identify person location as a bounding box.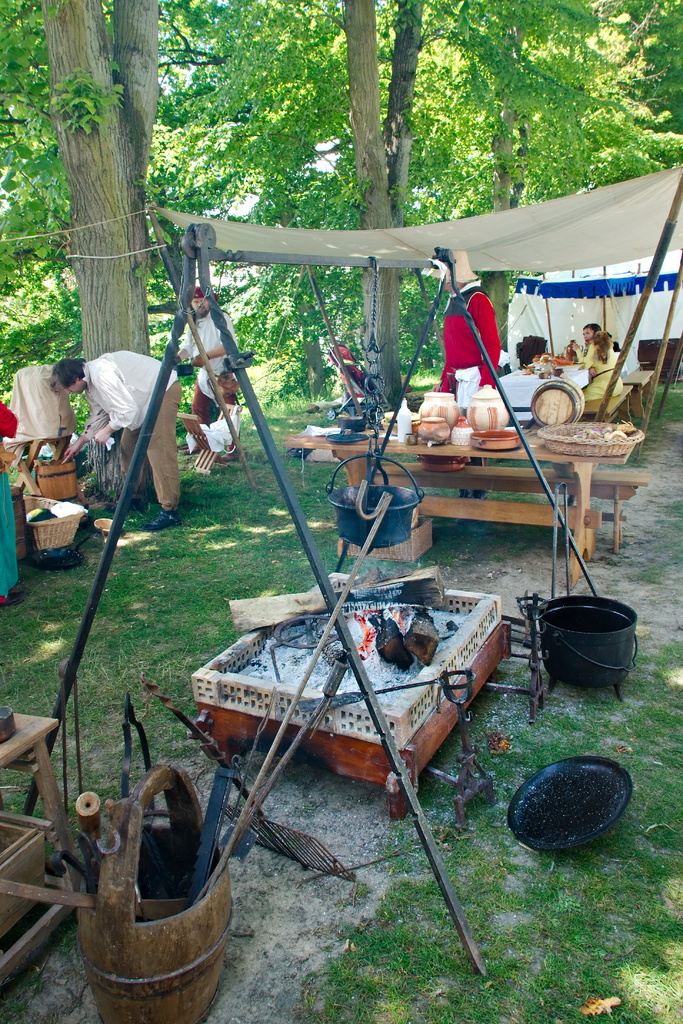
l=0, t=403, r=19, b=600.
